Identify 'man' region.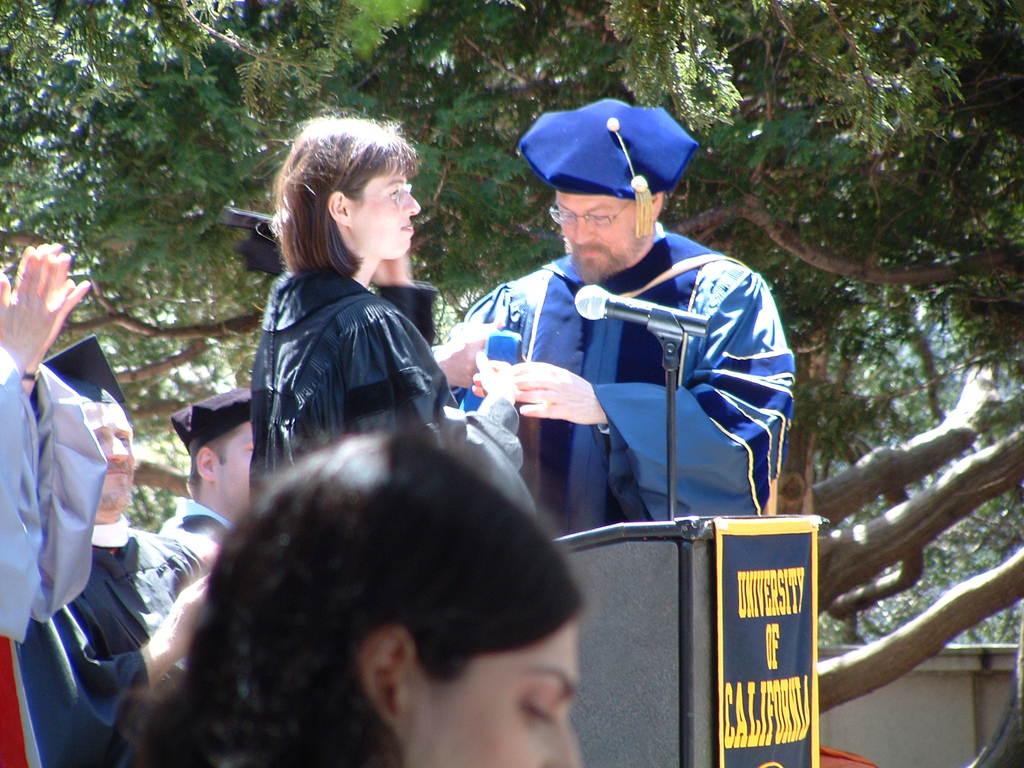
Region: Rect(17, 335, 216, 767).
